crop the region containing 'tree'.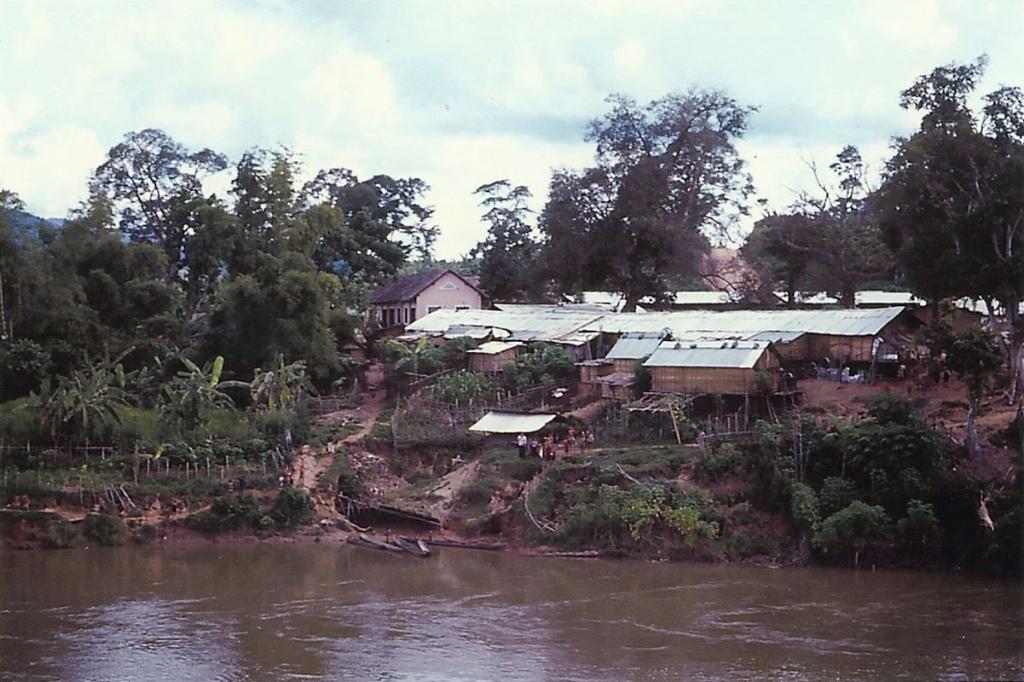
Crop region: crop(761, 142, 865, 296).
